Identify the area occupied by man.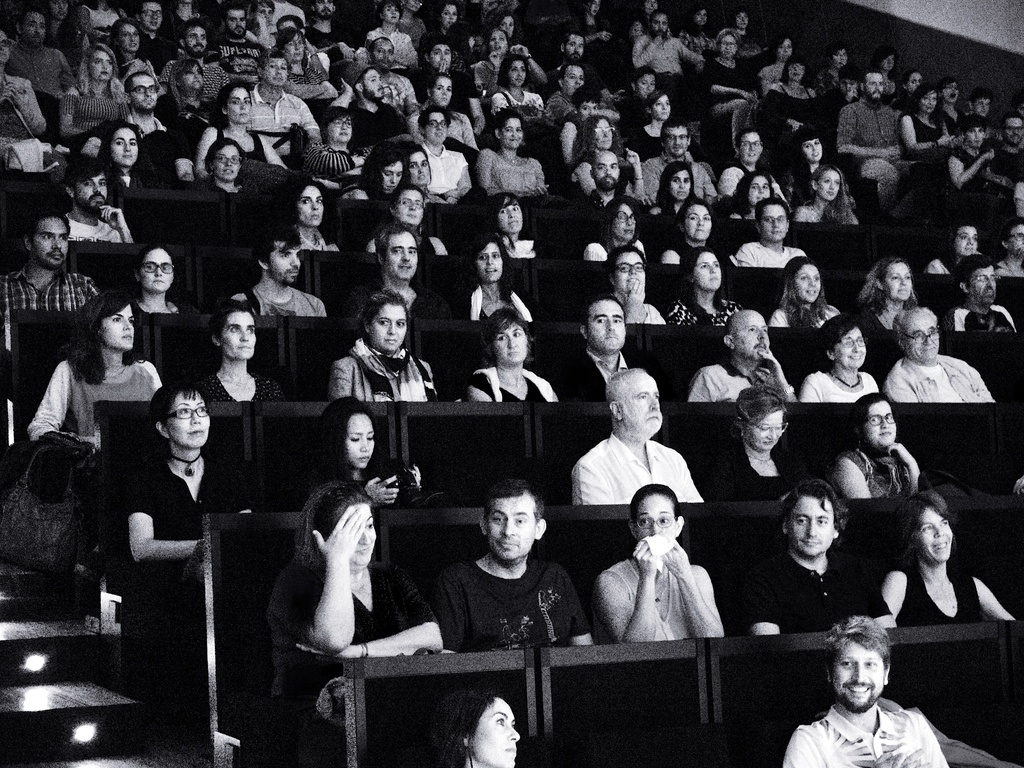
Area: (left=562, top=299, right=678, bottom=399).
